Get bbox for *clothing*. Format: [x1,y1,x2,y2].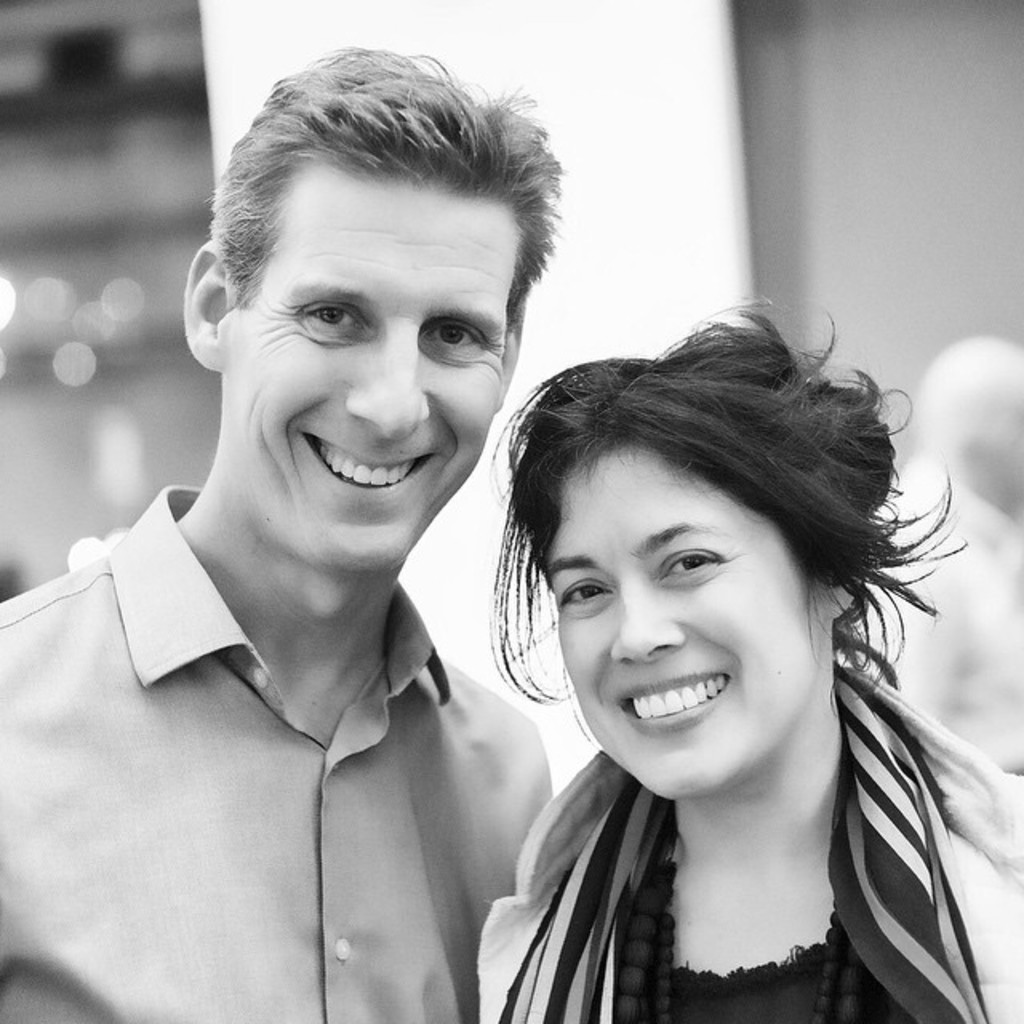
[490,658,1022,1022].
